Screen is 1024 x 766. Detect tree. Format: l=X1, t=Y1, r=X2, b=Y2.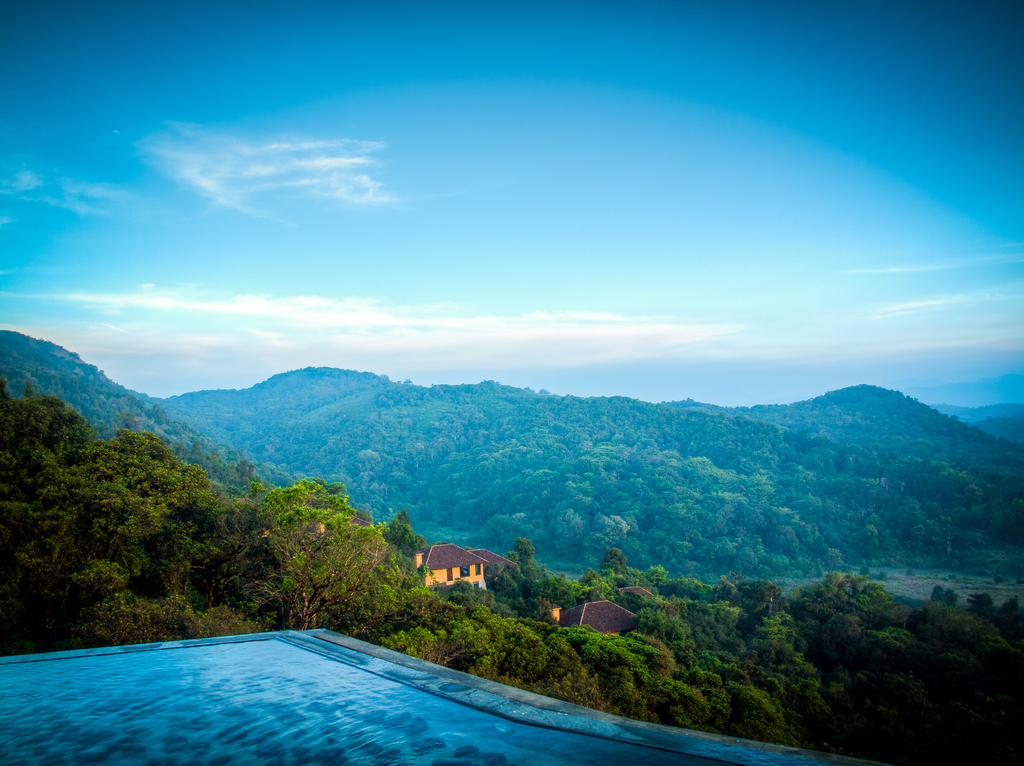
l=720, t=428, r=874, b=516.
